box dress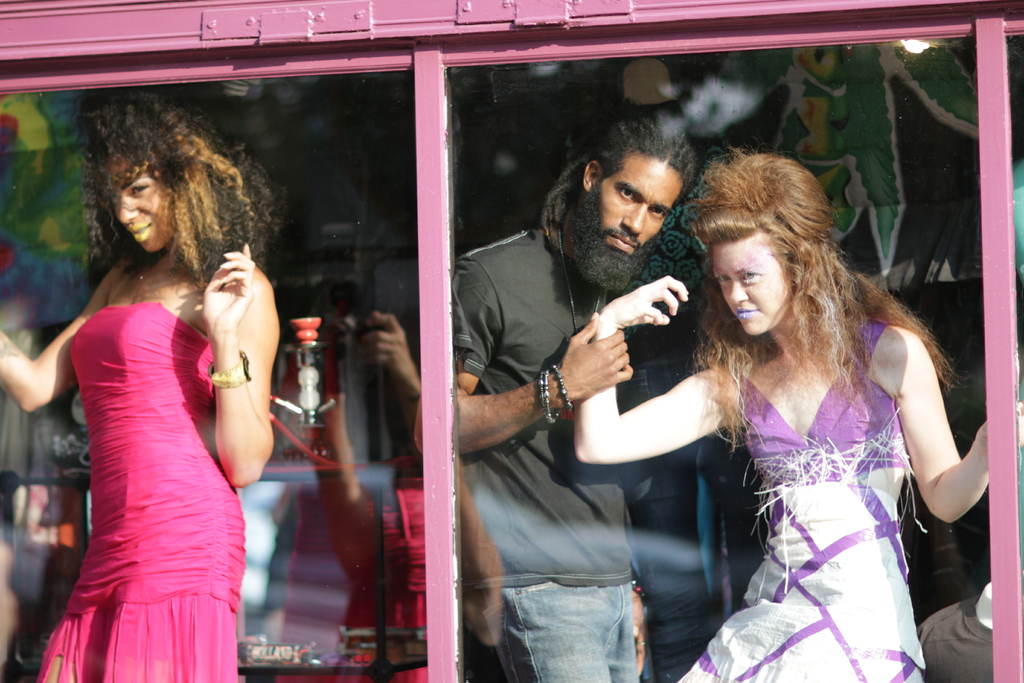
x1=36 y1=294 x2=253 y2=682
